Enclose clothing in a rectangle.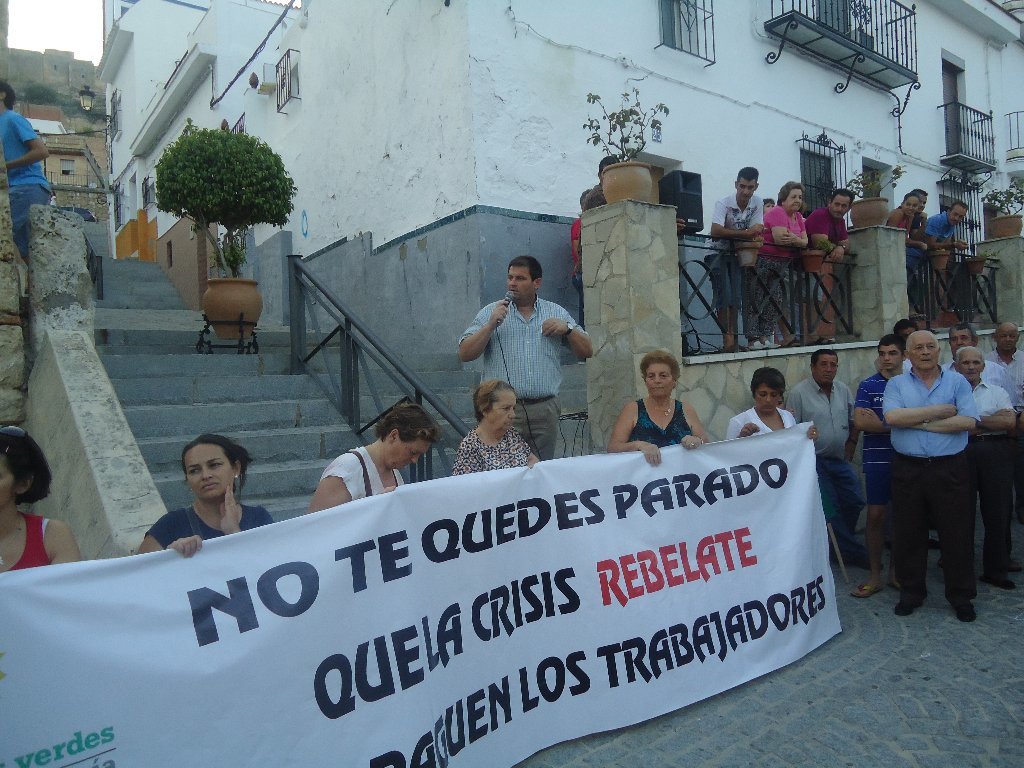
[788, 382, 868, 540].
